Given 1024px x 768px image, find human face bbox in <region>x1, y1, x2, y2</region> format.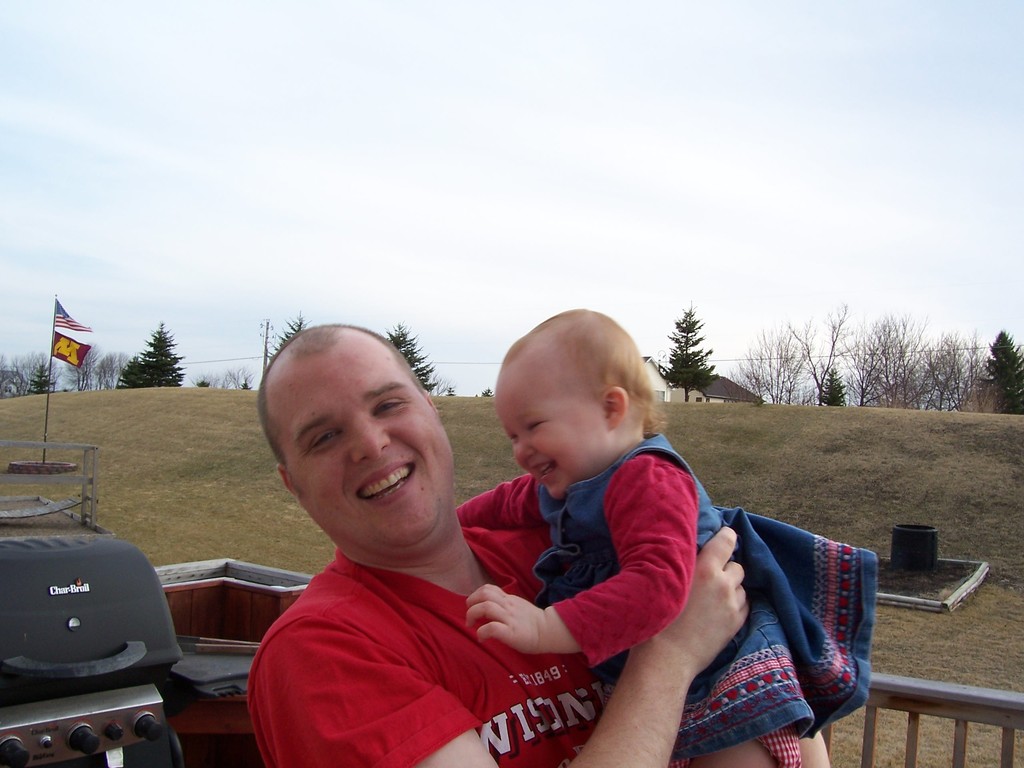
<region>495, 358, 609, 497</region>.
